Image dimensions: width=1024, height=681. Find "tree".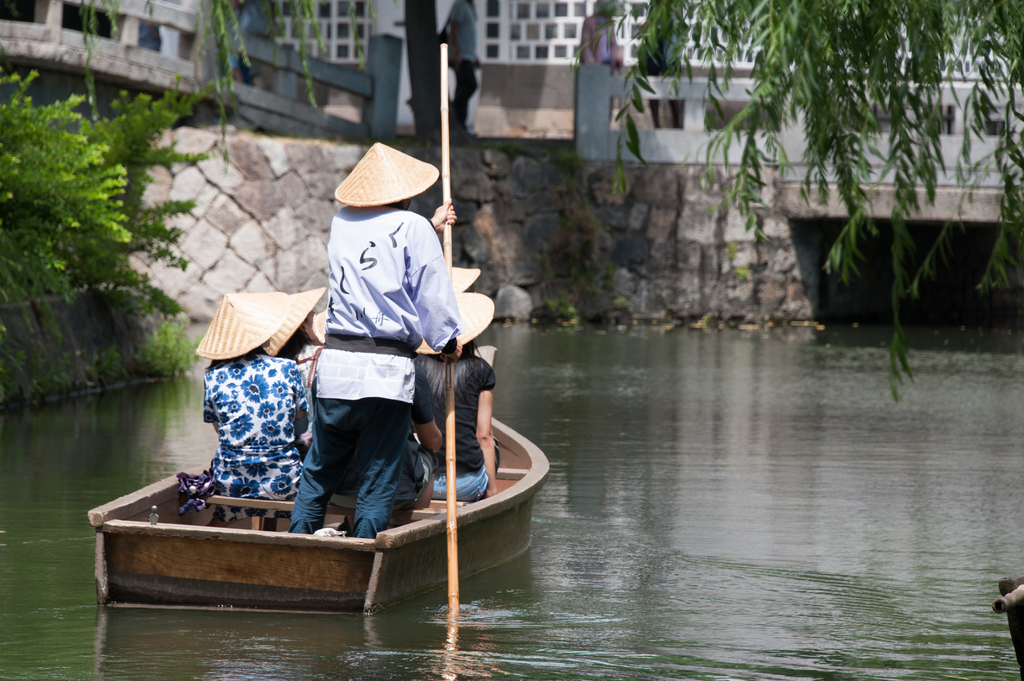
{"left": 610, "top": 0, "right": 1023, "bottom": 397}.
